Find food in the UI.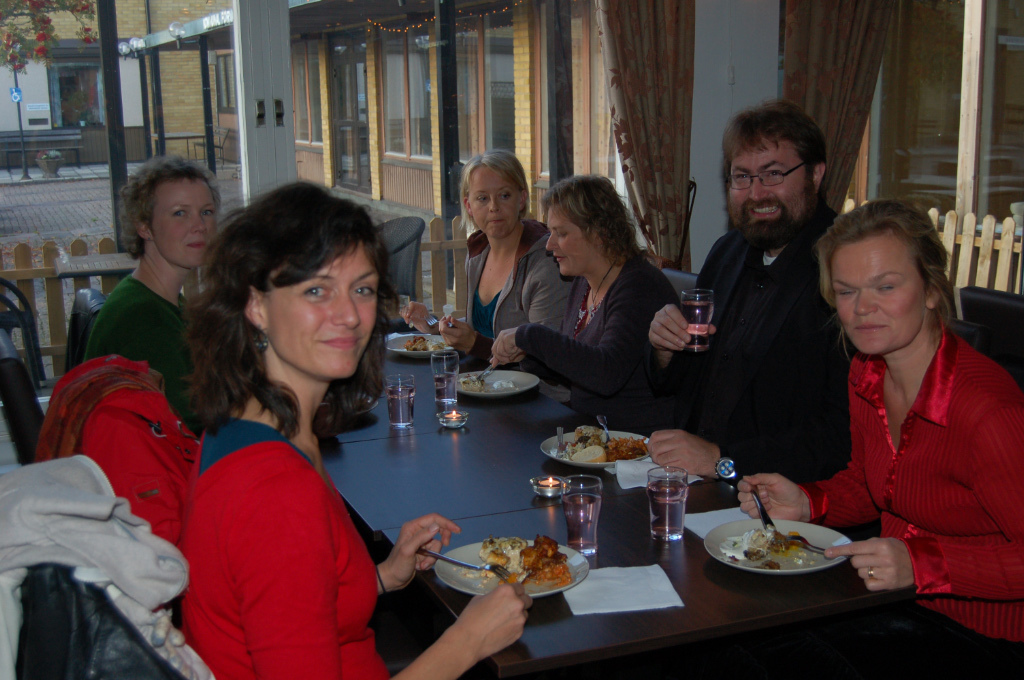
UI element at 482, 533, 569, 585.
